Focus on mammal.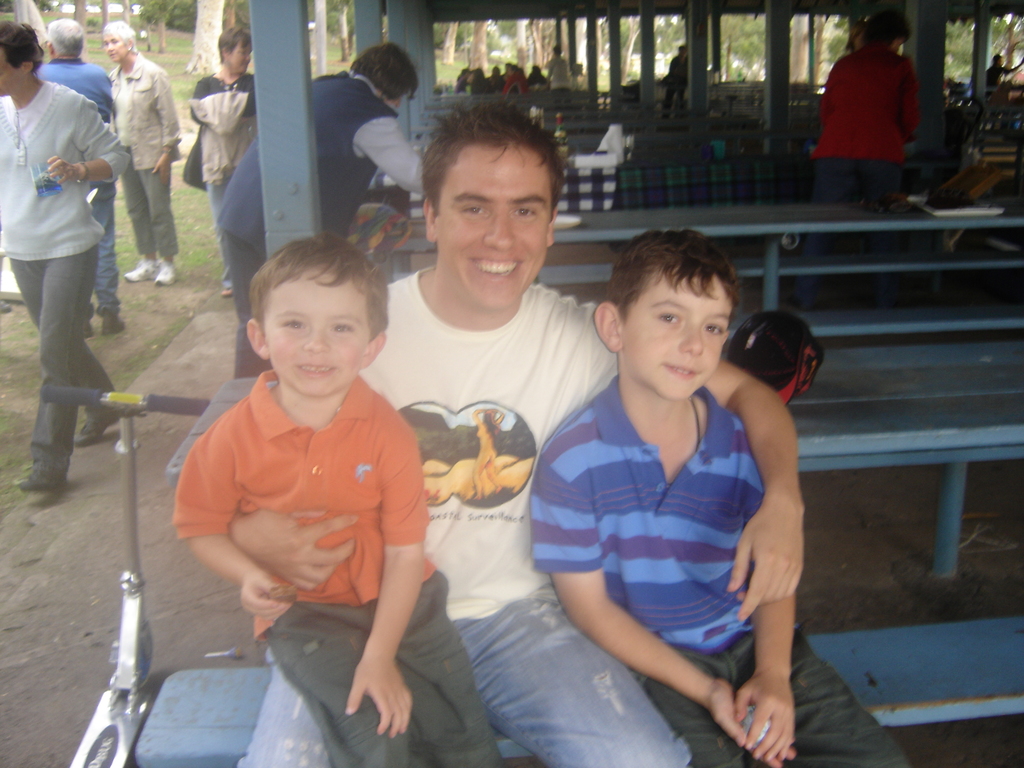
Focused at <bbox>232, 105, 807, 767</bbox>.
